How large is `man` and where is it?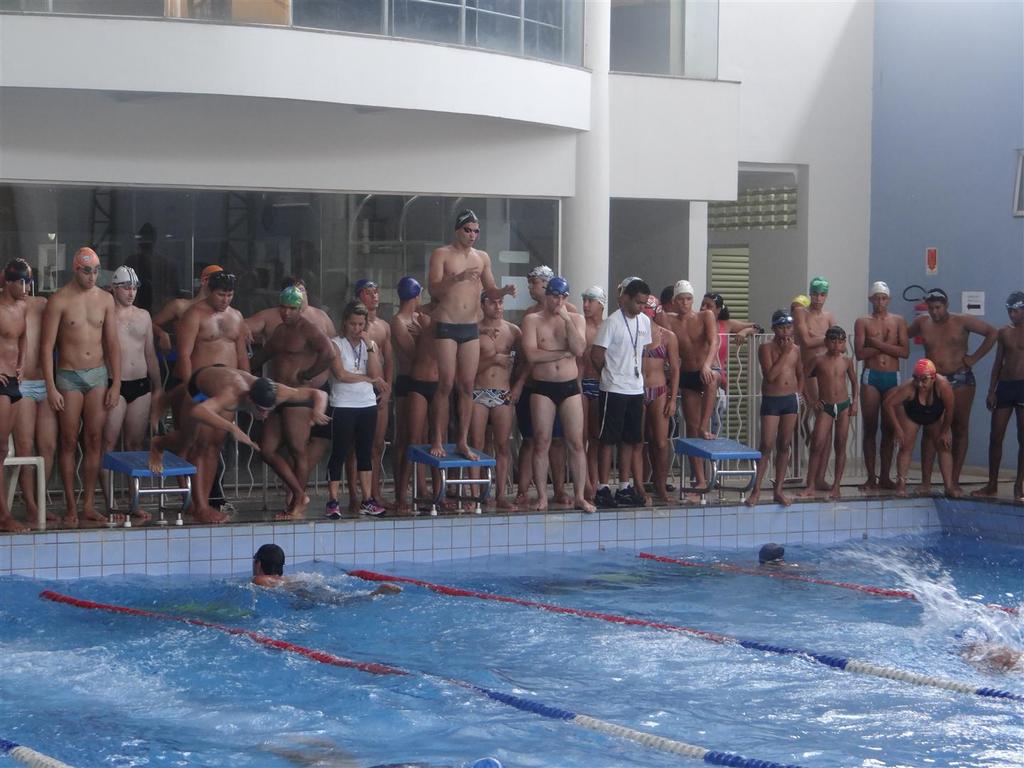
Bounding box: l=14, t=293, r=61, b=521.
